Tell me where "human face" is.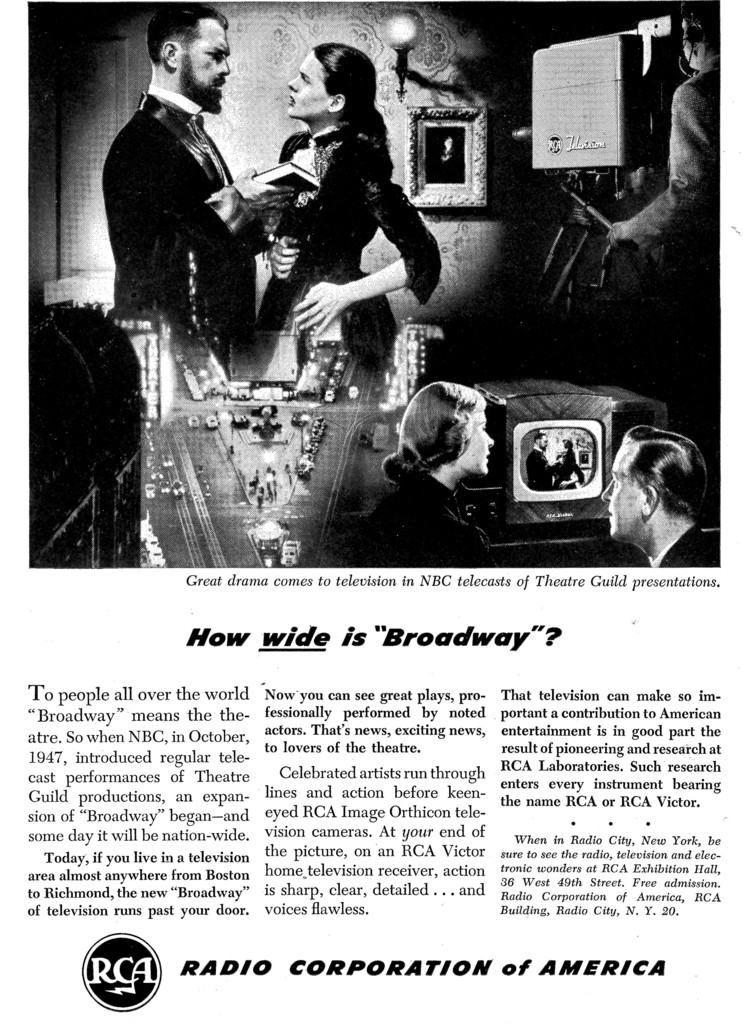
"human face" is at detection(598, 440, 636, 540).
